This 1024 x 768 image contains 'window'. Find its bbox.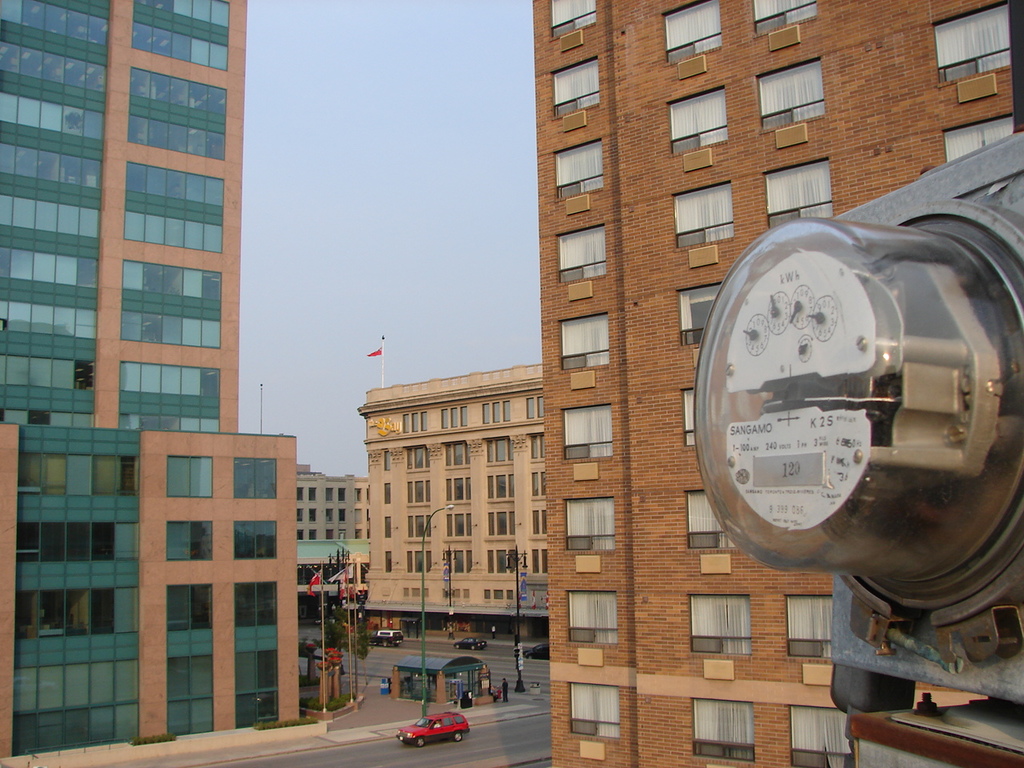
[670, 86, 731, 146].
